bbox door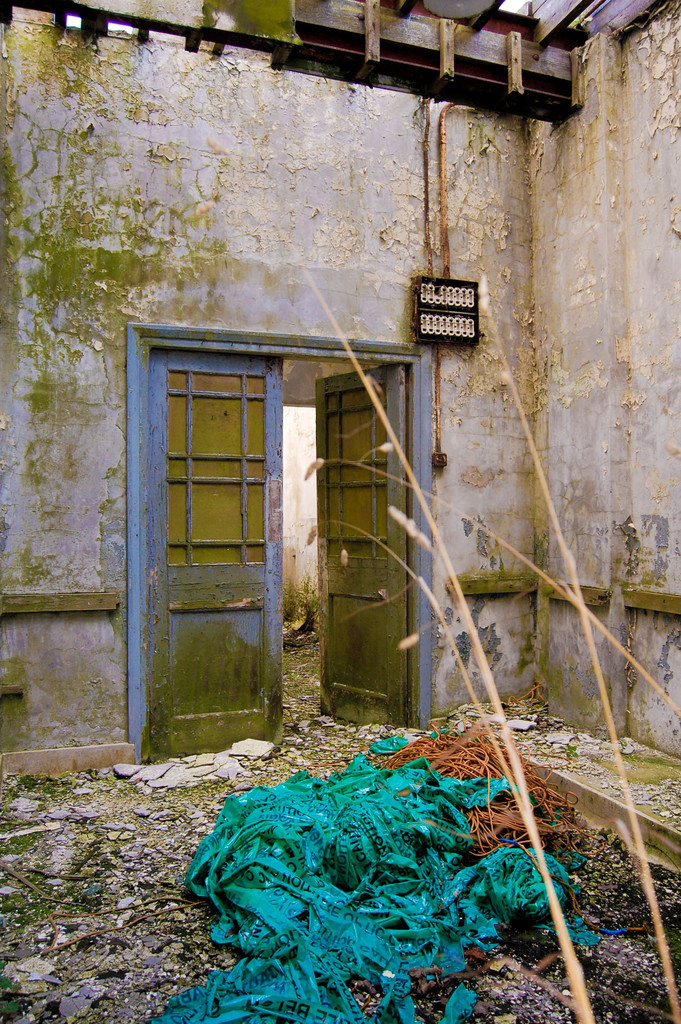
310,362,414,732
